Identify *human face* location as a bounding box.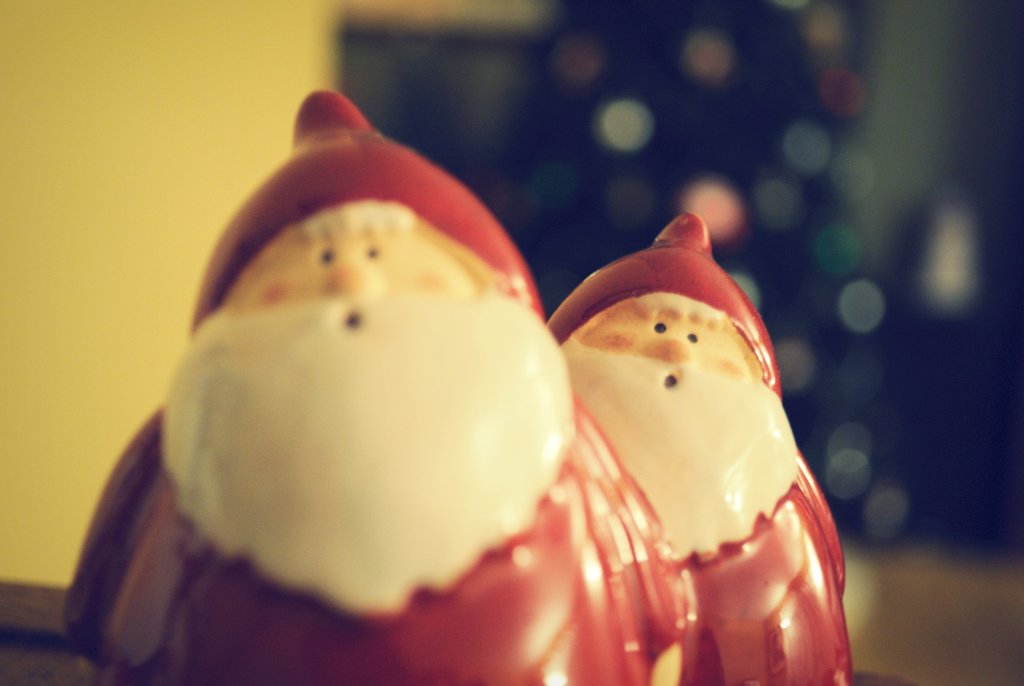
(160, 197, 580, 617).
